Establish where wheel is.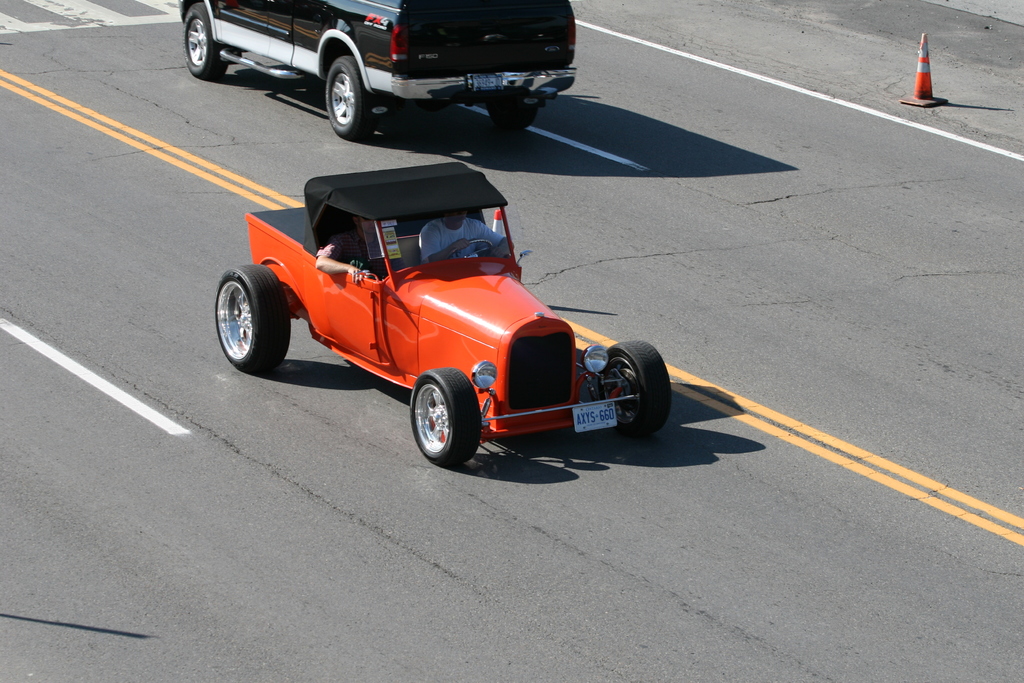
Established at bbox=[328, 57, 371, 141].
